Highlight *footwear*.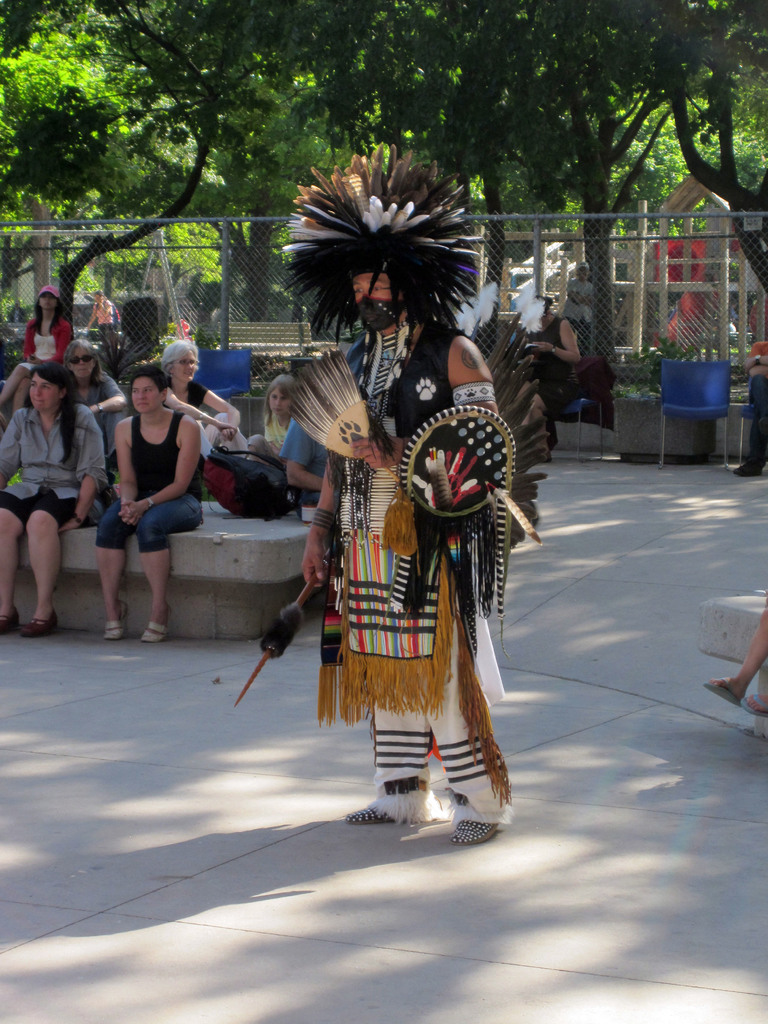
Highlighted region: 699 673 748 705.
